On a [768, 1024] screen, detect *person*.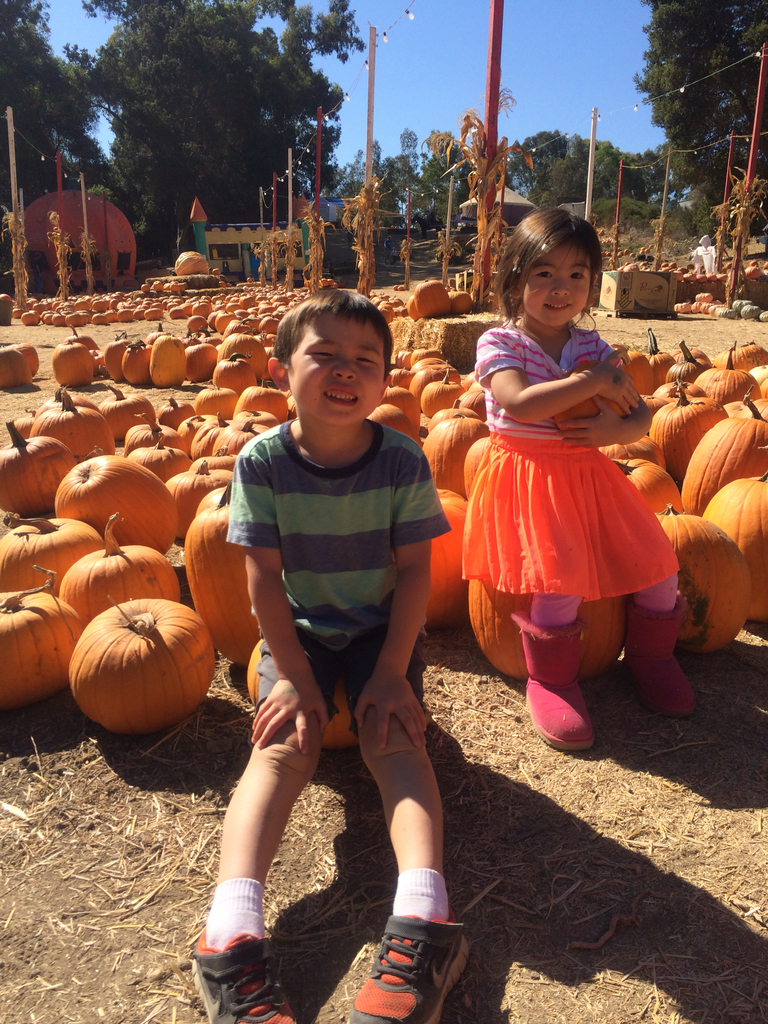
<box>459,211,683,764</box>.
